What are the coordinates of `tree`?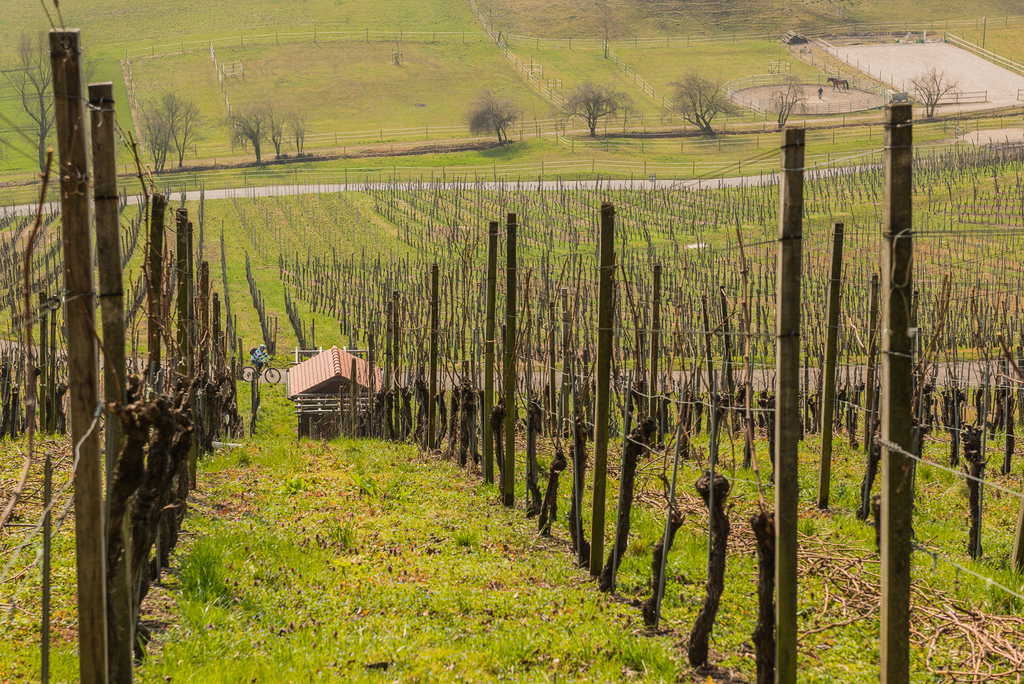
910/63/961/116.
